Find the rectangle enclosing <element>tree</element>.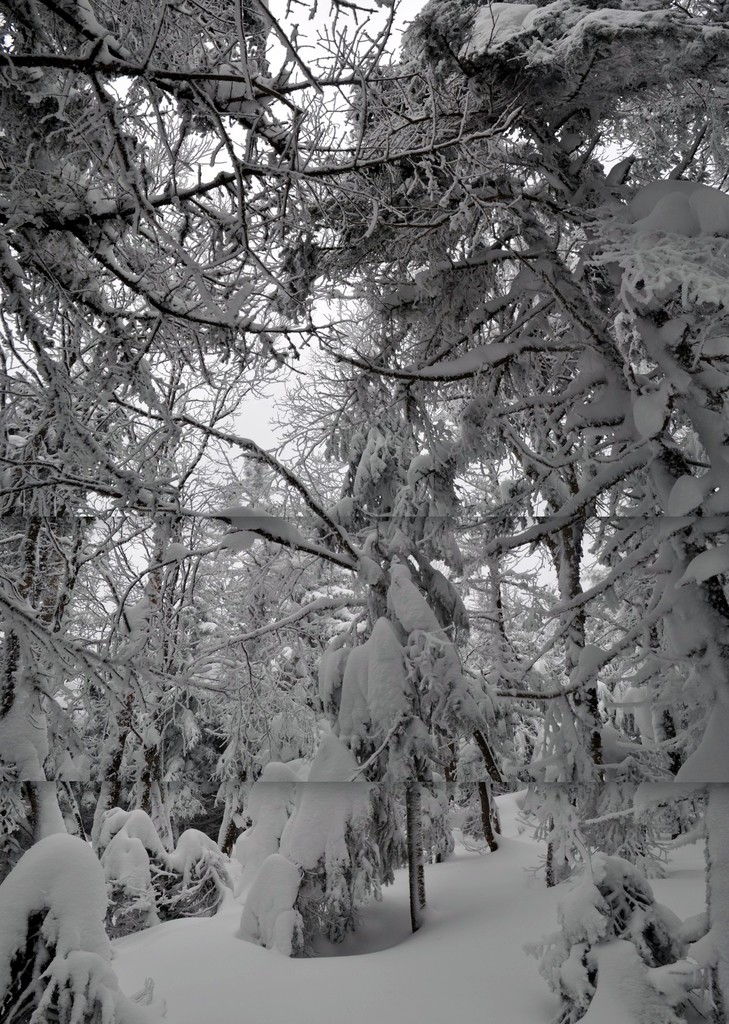
detection(0, 0, 671, 986).
